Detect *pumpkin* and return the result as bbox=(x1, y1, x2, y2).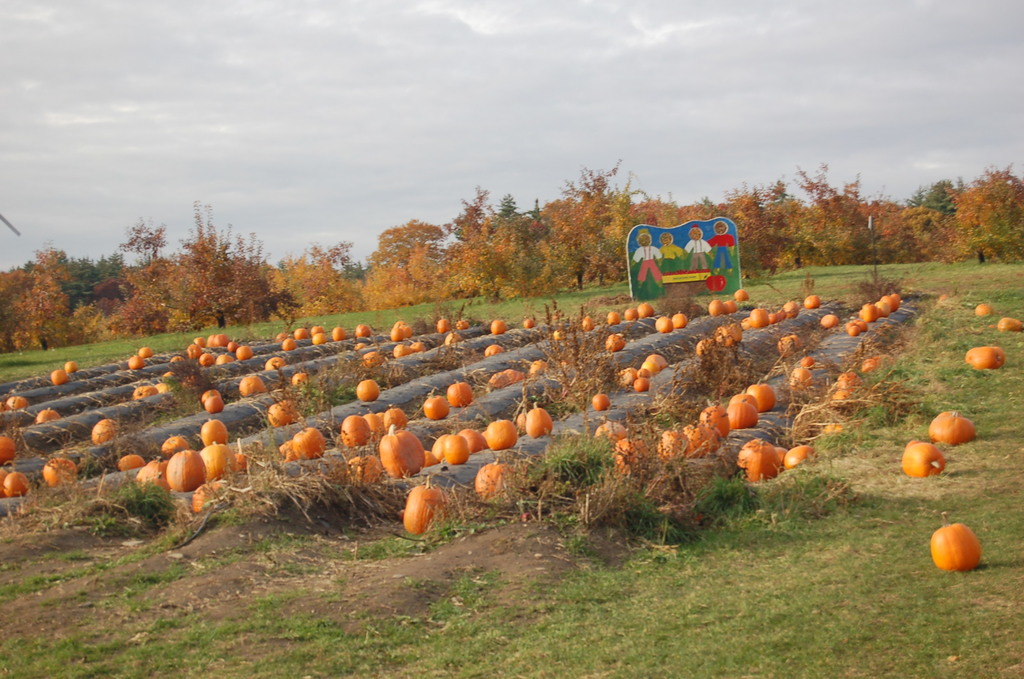
bbox=(442, 330, 463, 351).
